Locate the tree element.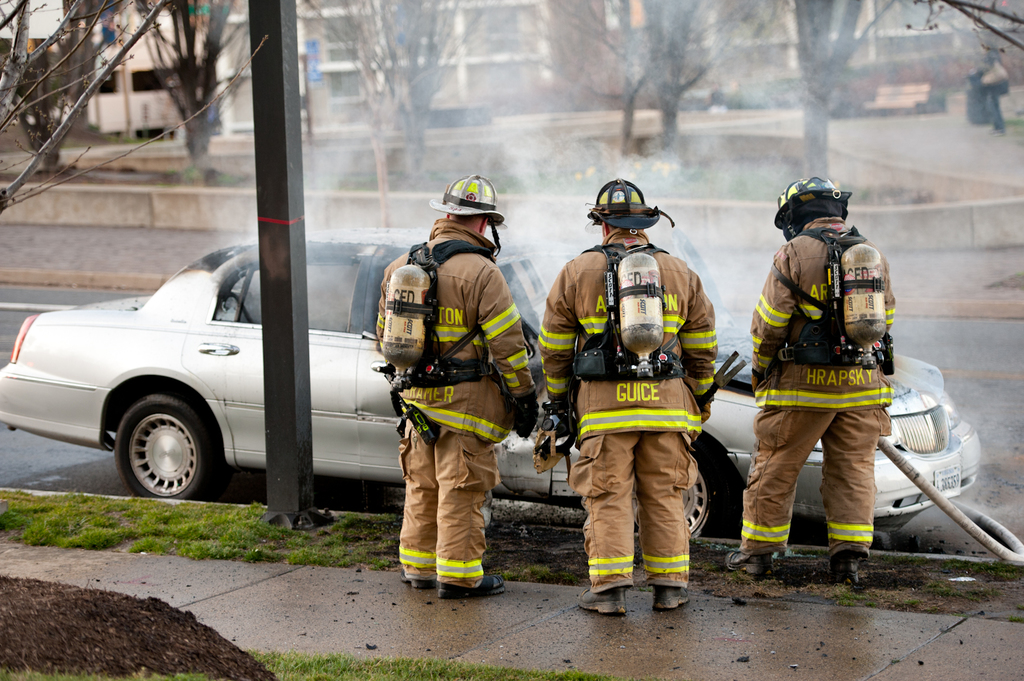
Element bbox: {"x1": 0, "y1": 0, "x2": 157, "y2": 175}.
